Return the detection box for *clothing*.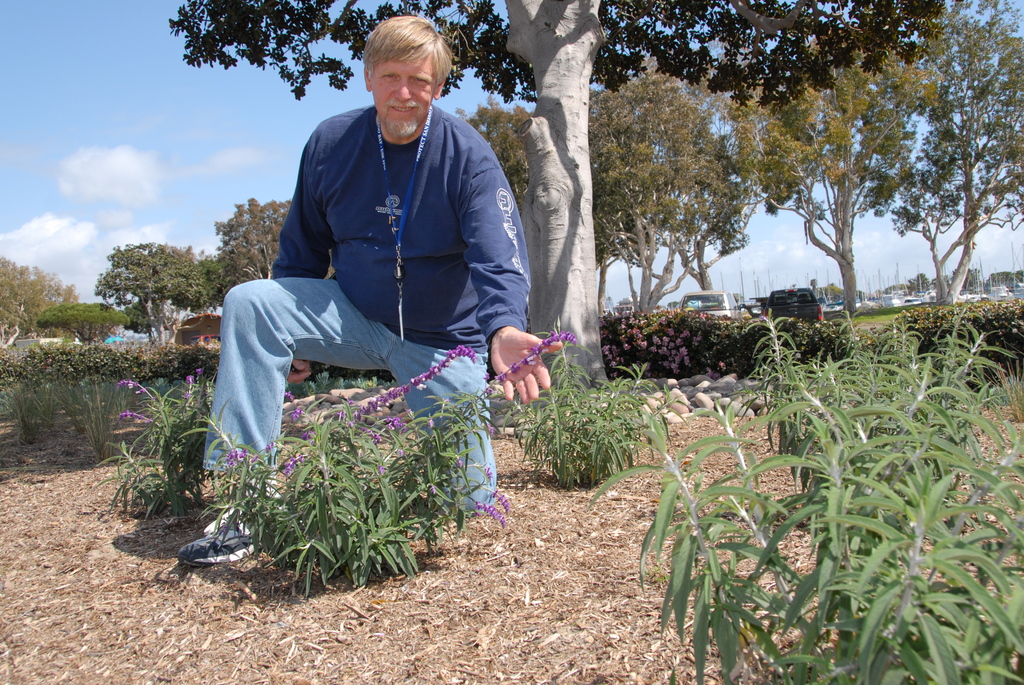
rect(209, 85, 516, 505).
